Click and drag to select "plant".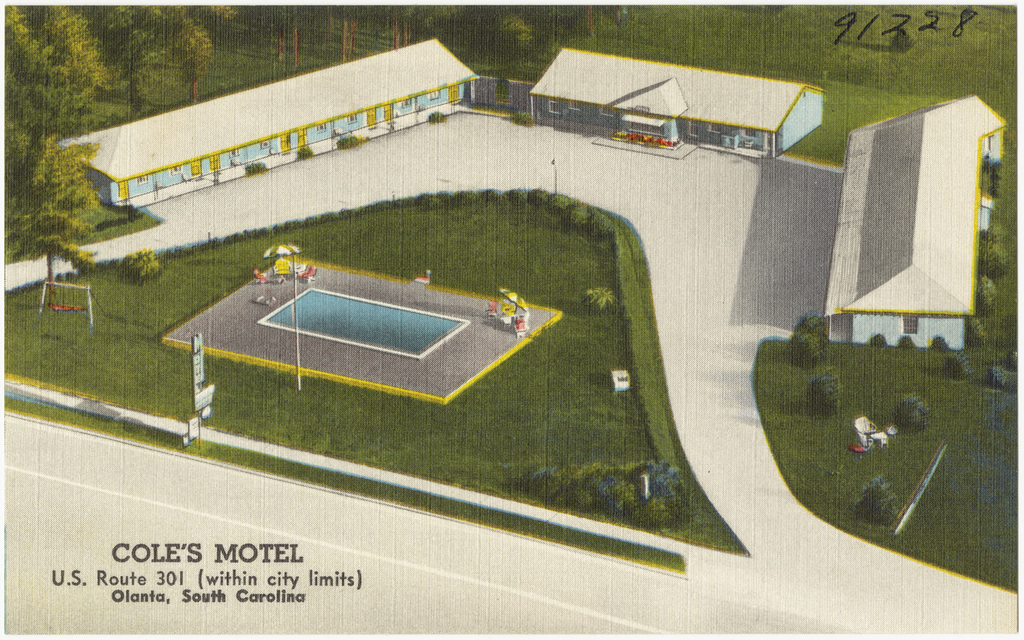
Selection: box=[528, 462, 563, 500].
